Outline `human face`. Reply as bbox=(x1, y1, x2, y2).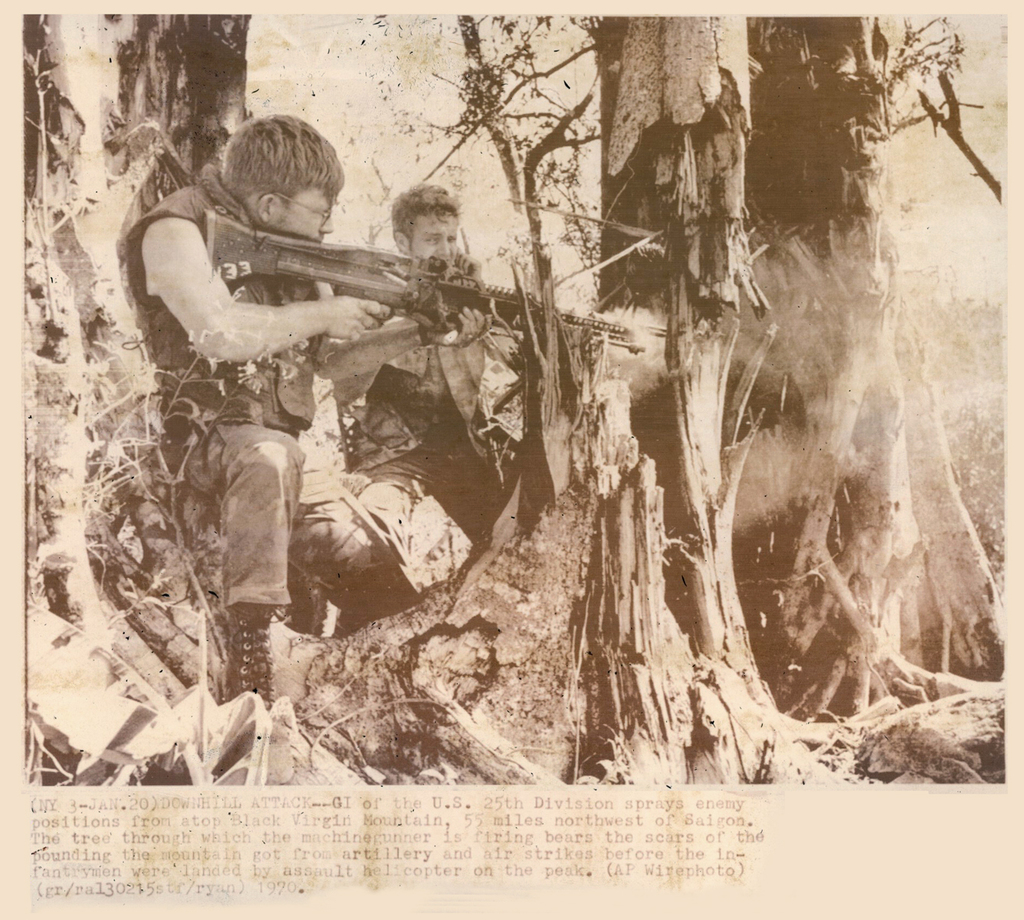
bbox=(280, 184, 339, 243).
